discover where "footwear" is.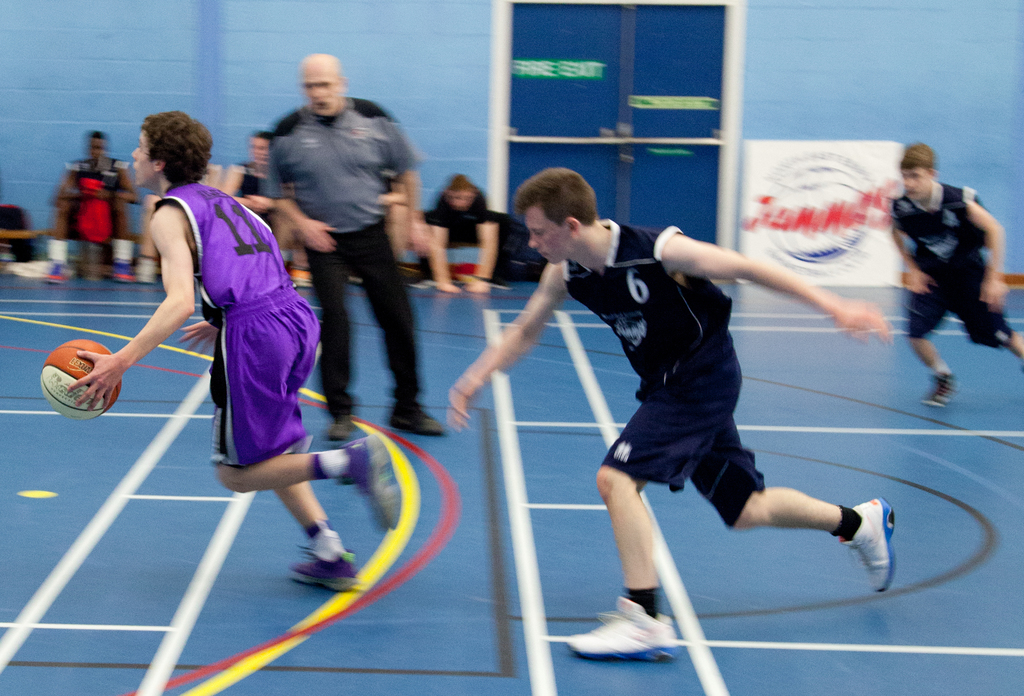
Discovered at 327,419,355,440.
